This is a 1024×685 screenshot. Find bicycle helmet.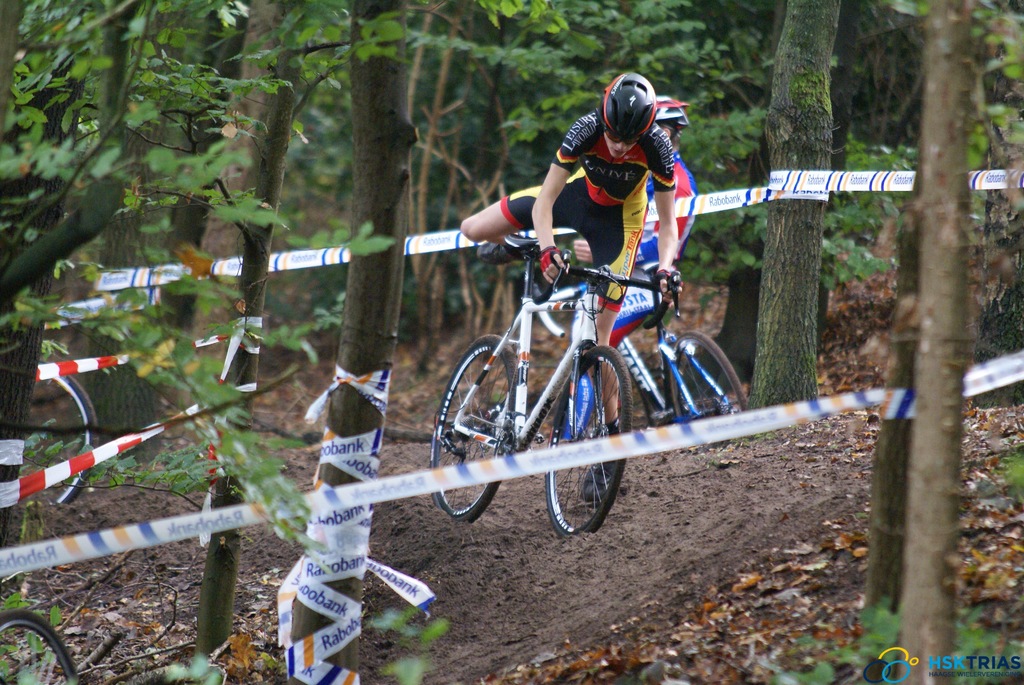
Bounding box: box(598, 75, 653, 151).
